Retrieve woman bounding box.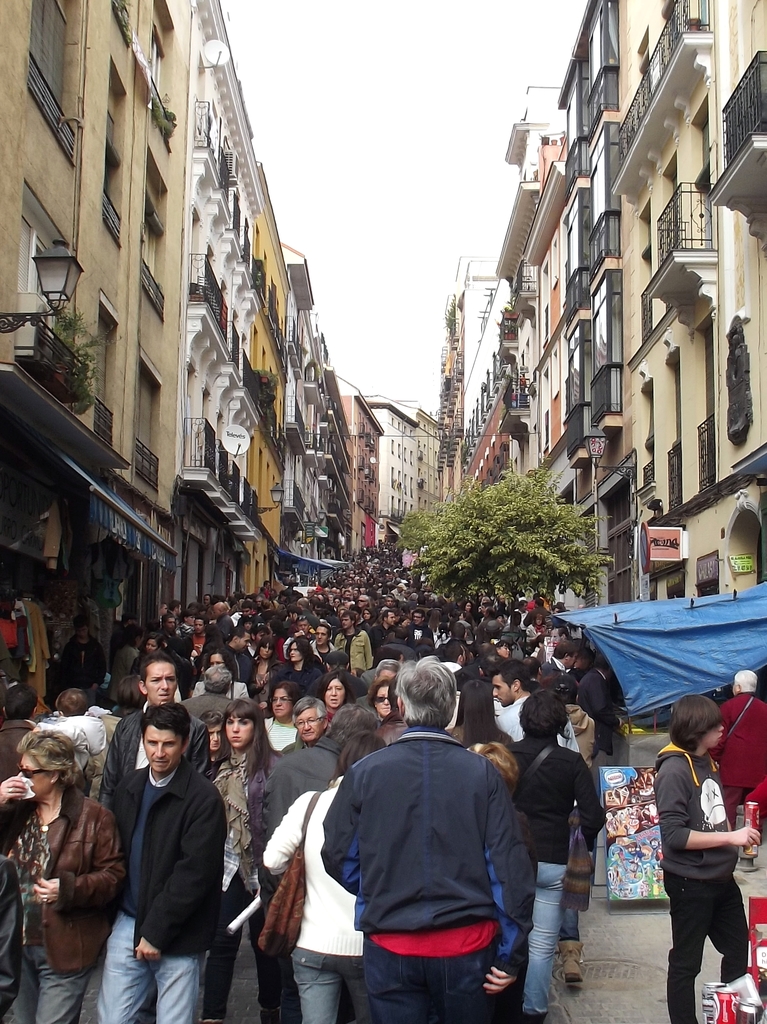
Bounding box: 0 727 124 1023.
